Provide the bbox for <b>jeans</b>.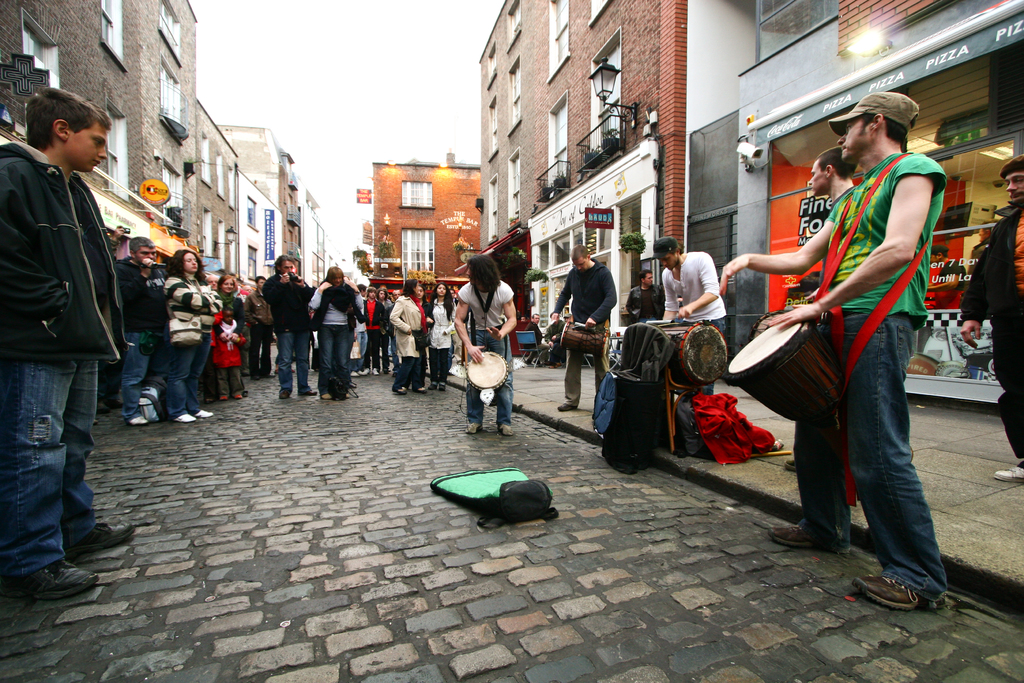
{"left": 168, "top": 334, "right": 212, "bottom": 421}.
